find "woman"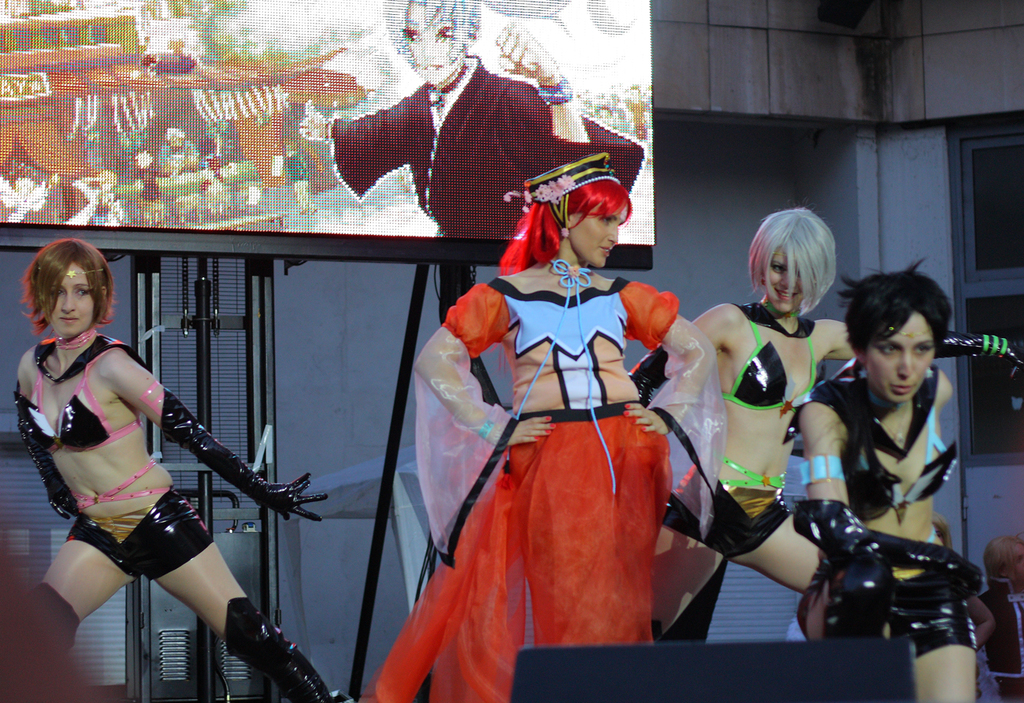
<bbox>368, 140, 711, 702</bbox>
